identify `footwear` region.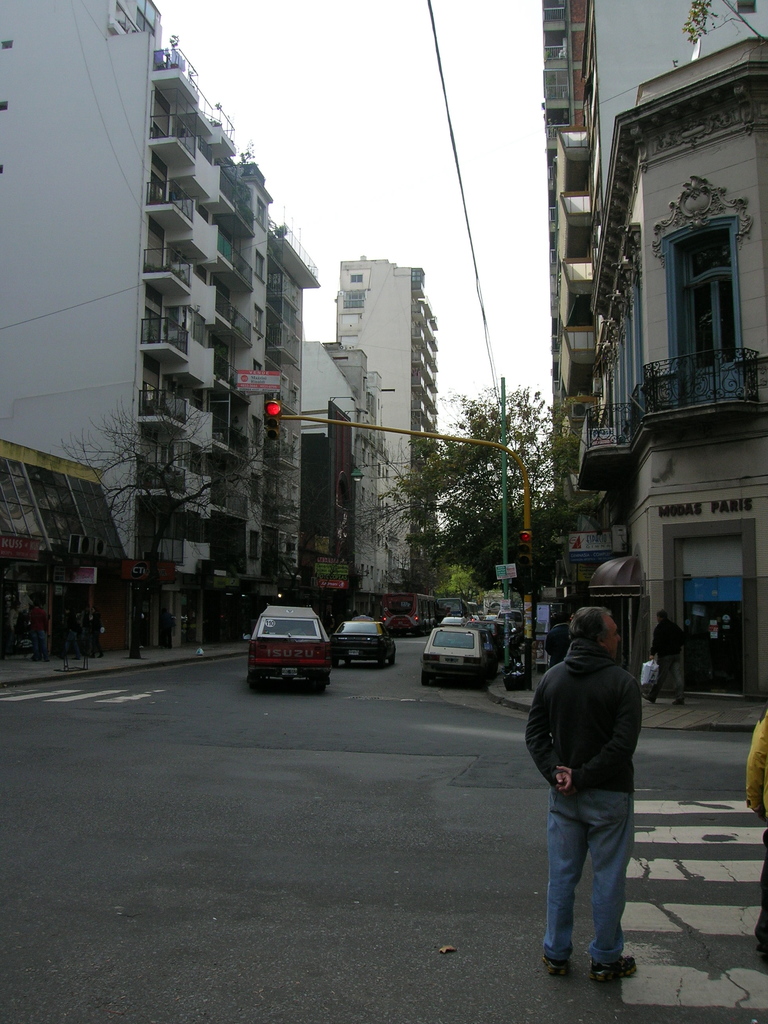
Region: 590:955:636:984.
